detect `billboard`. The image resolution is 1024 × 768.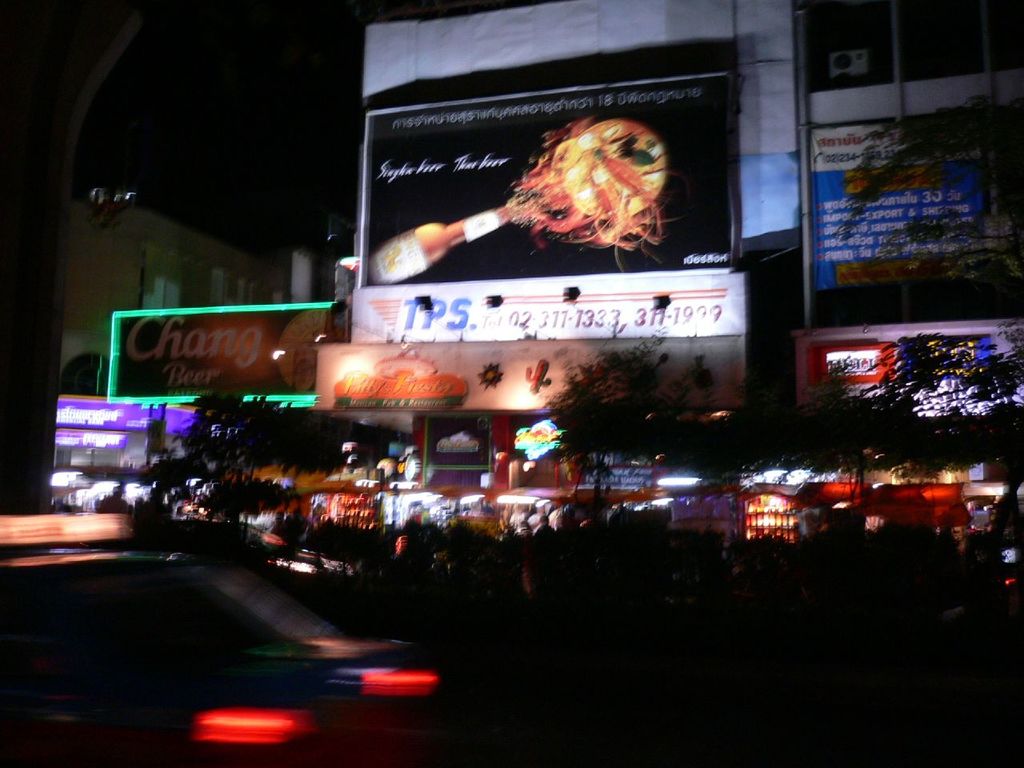
box(894, 330, 1001, 402).
